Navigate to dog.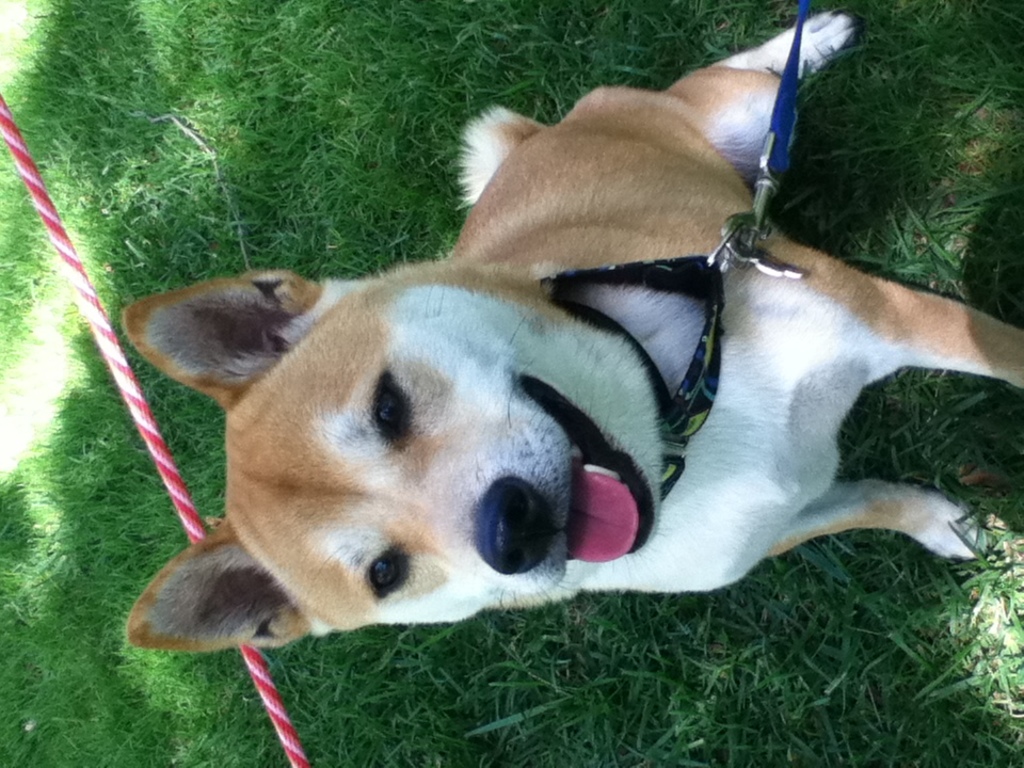
Navigation target: bbox(126, 9, 1023, 646).
